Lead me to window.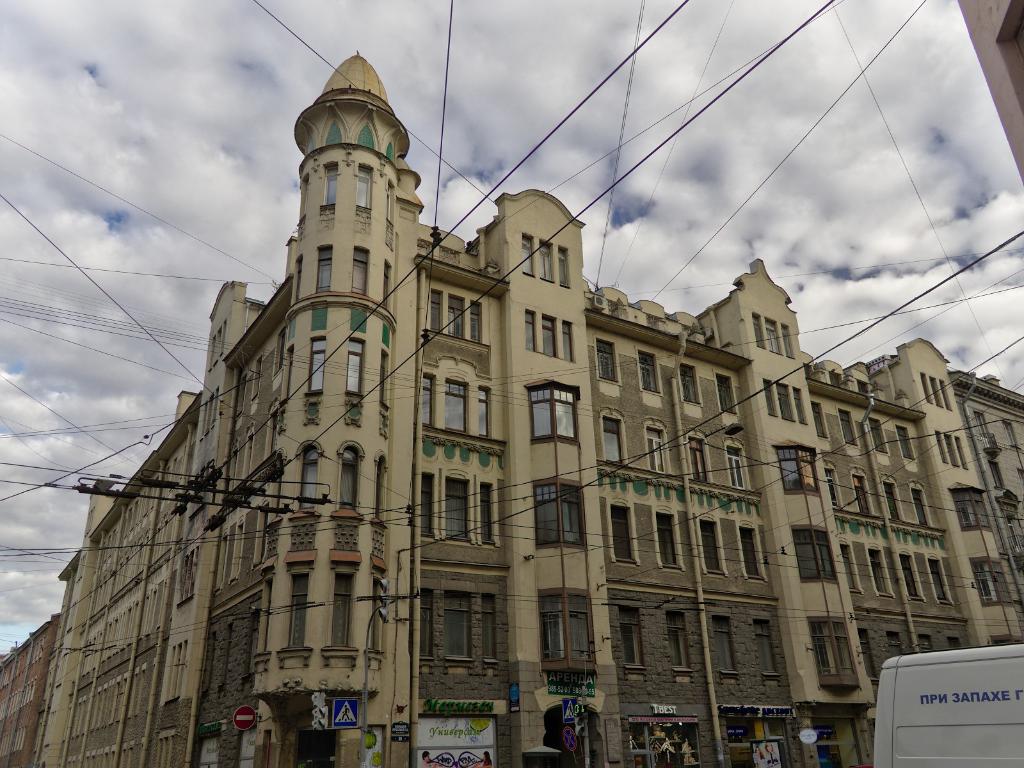
Lead to 700, 518, 728, 576.
